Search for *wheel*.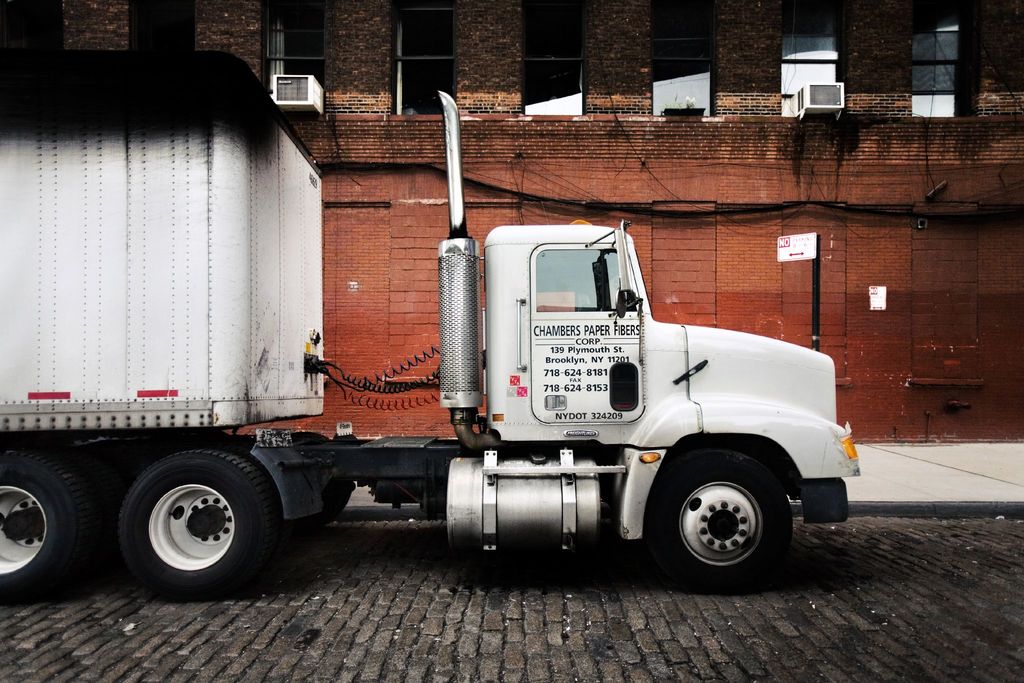
Found at bbox=(115, 465, 273, 593).
